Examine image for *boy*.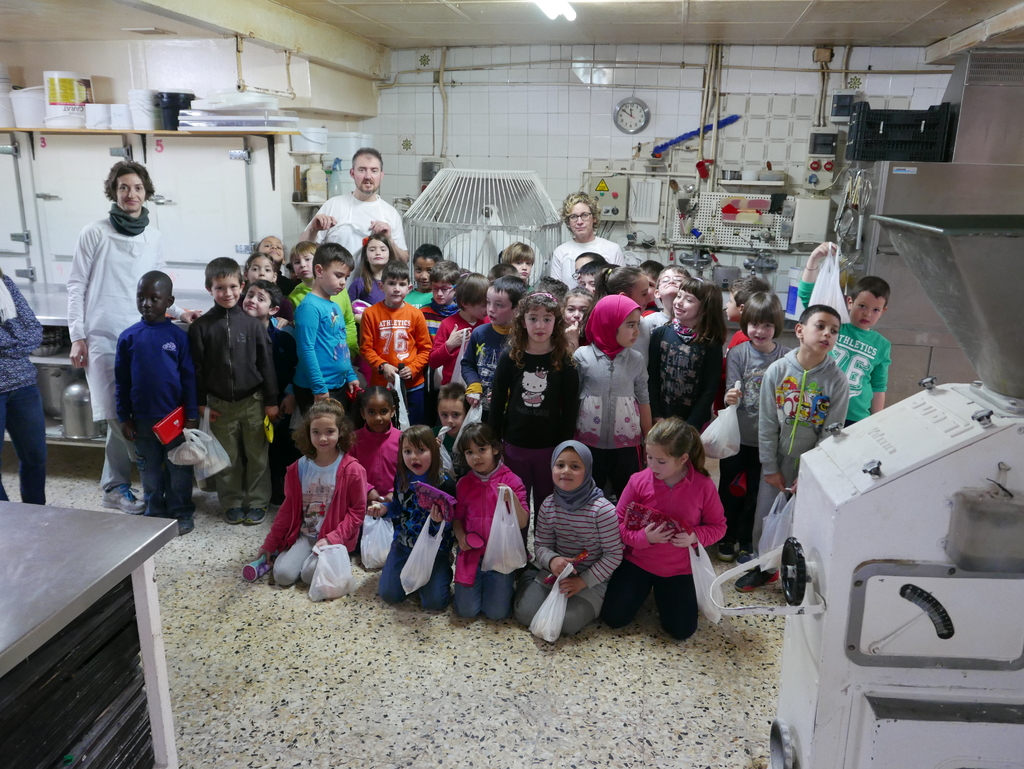
Examination result: [left=462, top=276, right=526, bottom=423].
